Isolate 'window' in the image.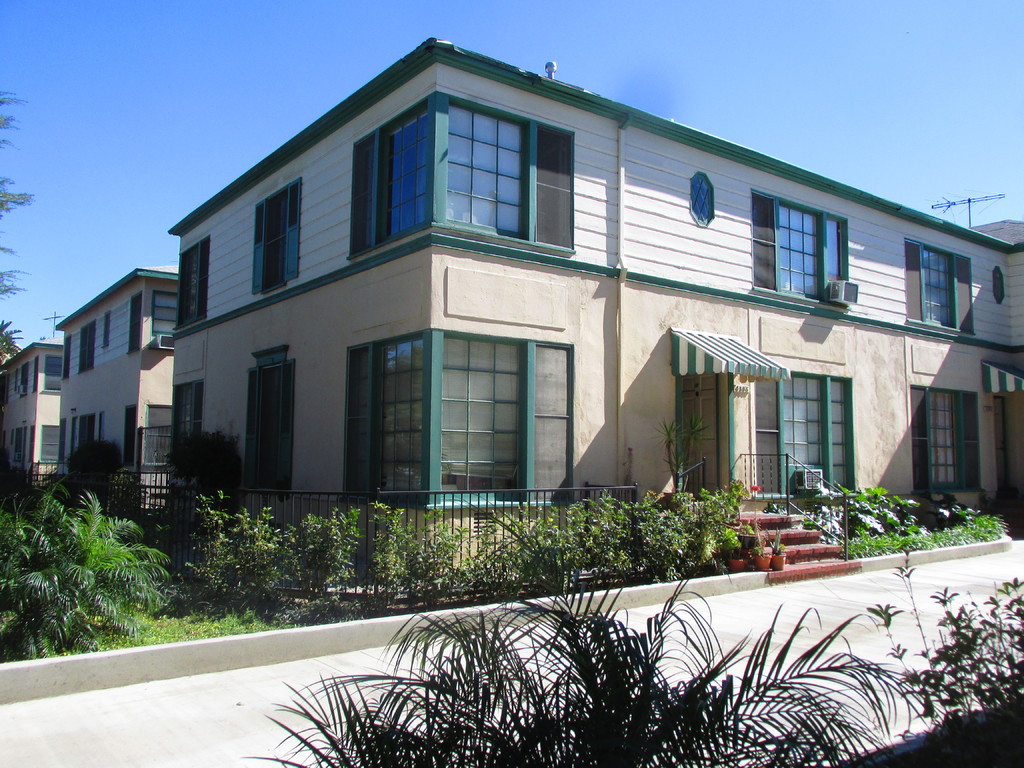
Isolated region: x1=104 y1=315 x2=108 y2=346.
